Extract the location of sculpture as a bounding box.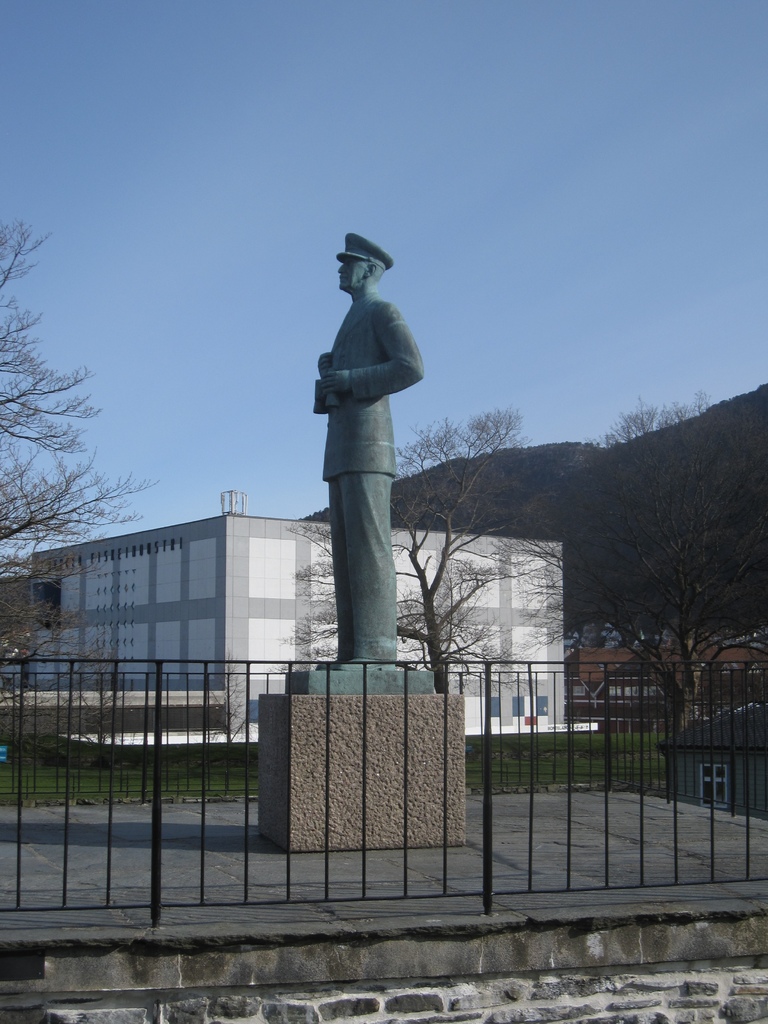
{"x1": 295, "y1": 214, "x2": 441, "y2": 699}.
